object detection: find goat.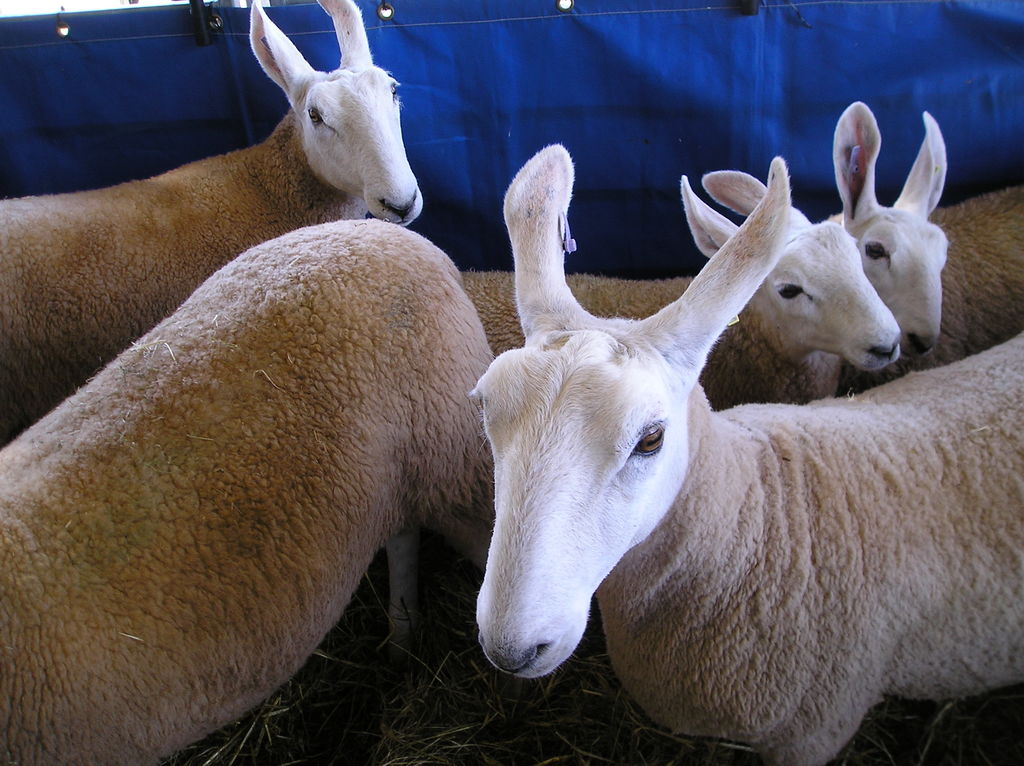
(821, 93, 1023, 401).
